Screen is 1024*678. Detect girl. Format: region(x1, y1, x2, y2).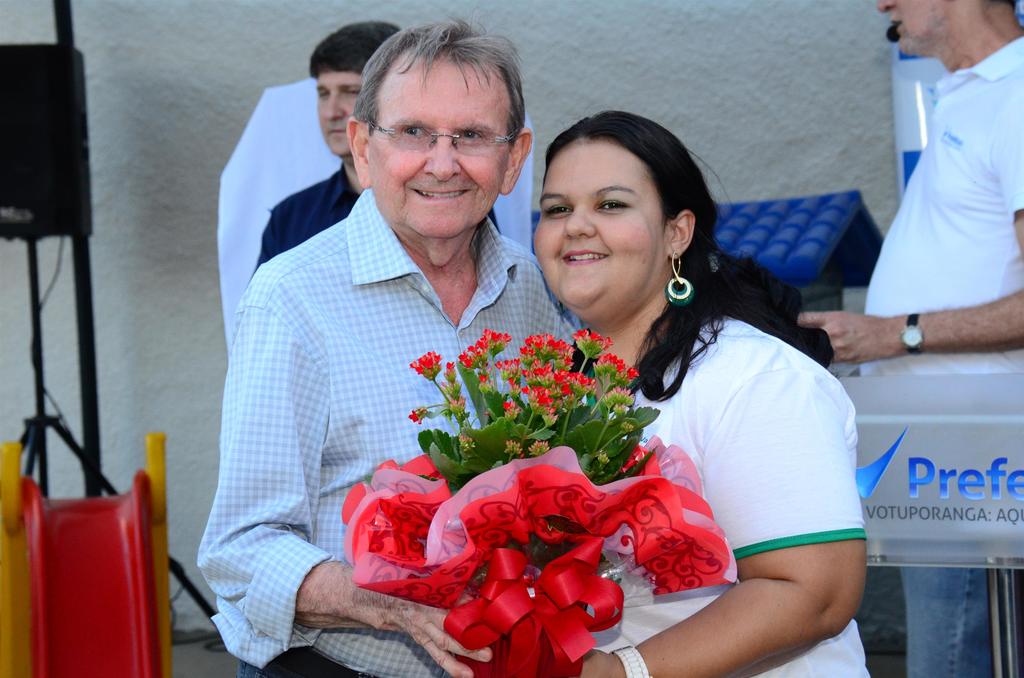
region(531, 113, 866, 677).
